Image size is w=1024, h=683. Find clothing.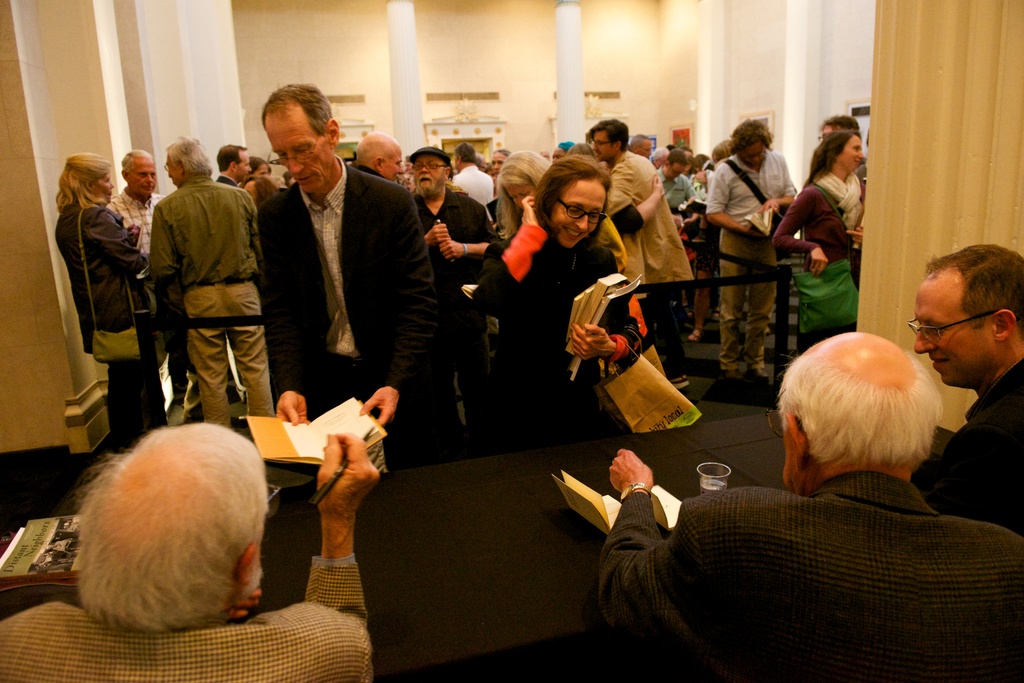
select_region(213, 172, 238, 184).
